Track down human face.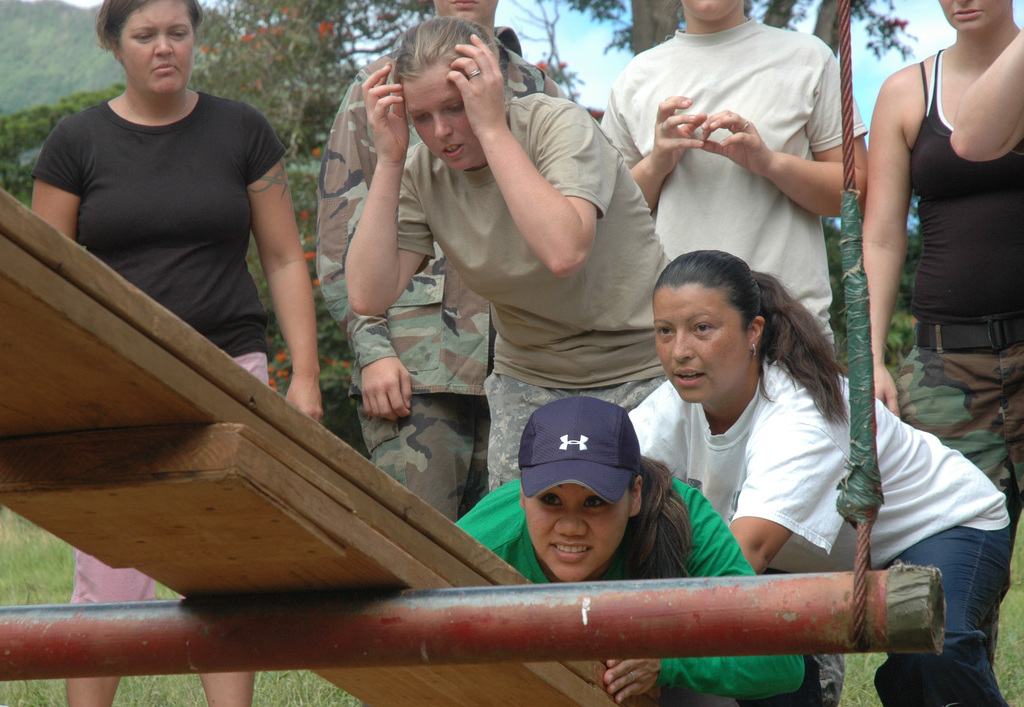
Tracked to pyautogui.locateOnScreen(936, 0, 1001, 33).
